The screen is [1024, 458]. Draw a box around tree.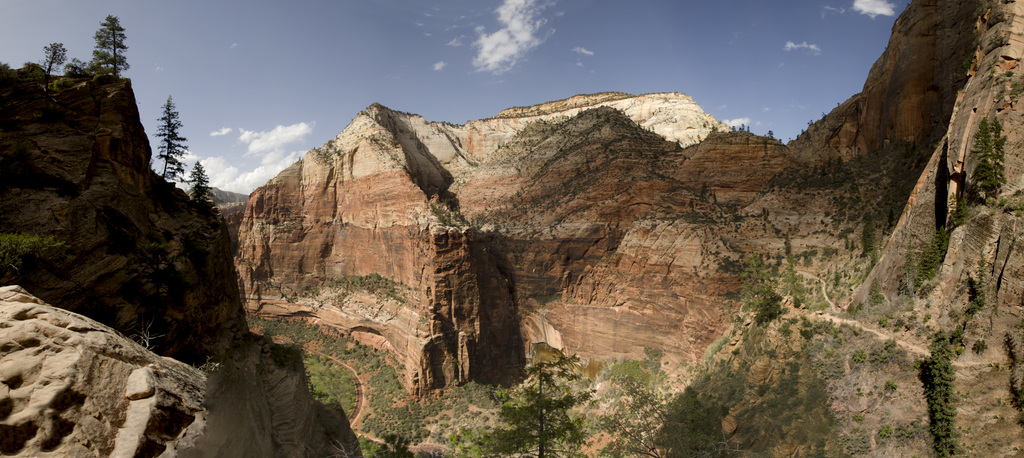
150,94,186,186.
